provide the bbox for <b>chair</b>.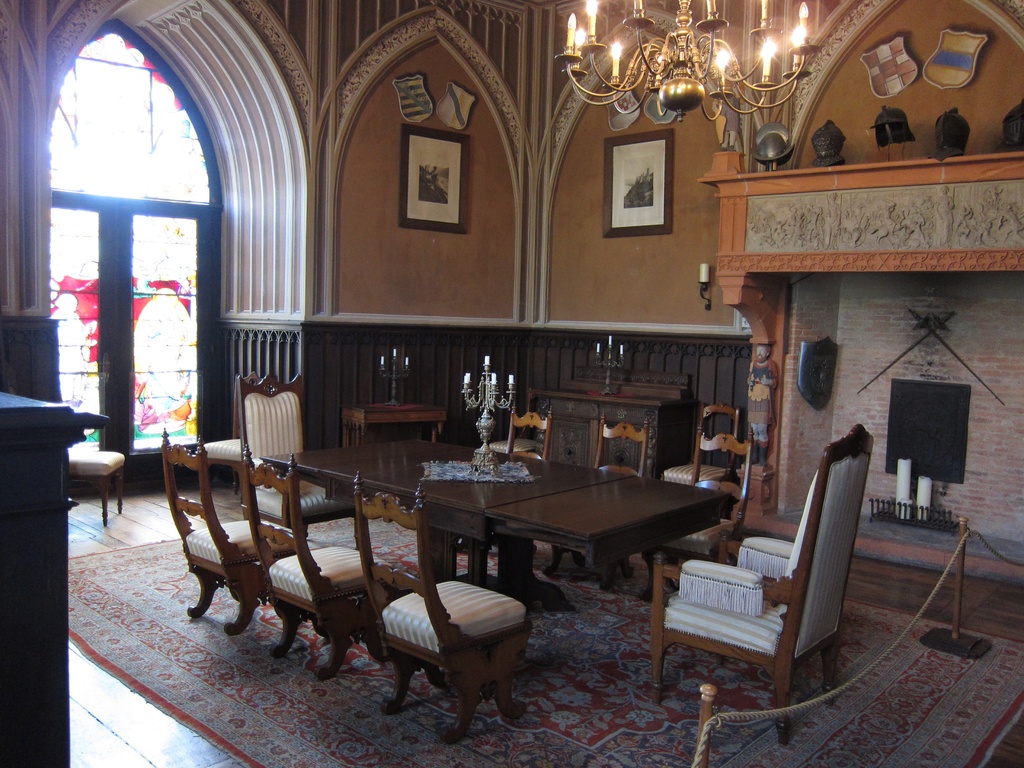
locate(355, 470, 535, 743).
